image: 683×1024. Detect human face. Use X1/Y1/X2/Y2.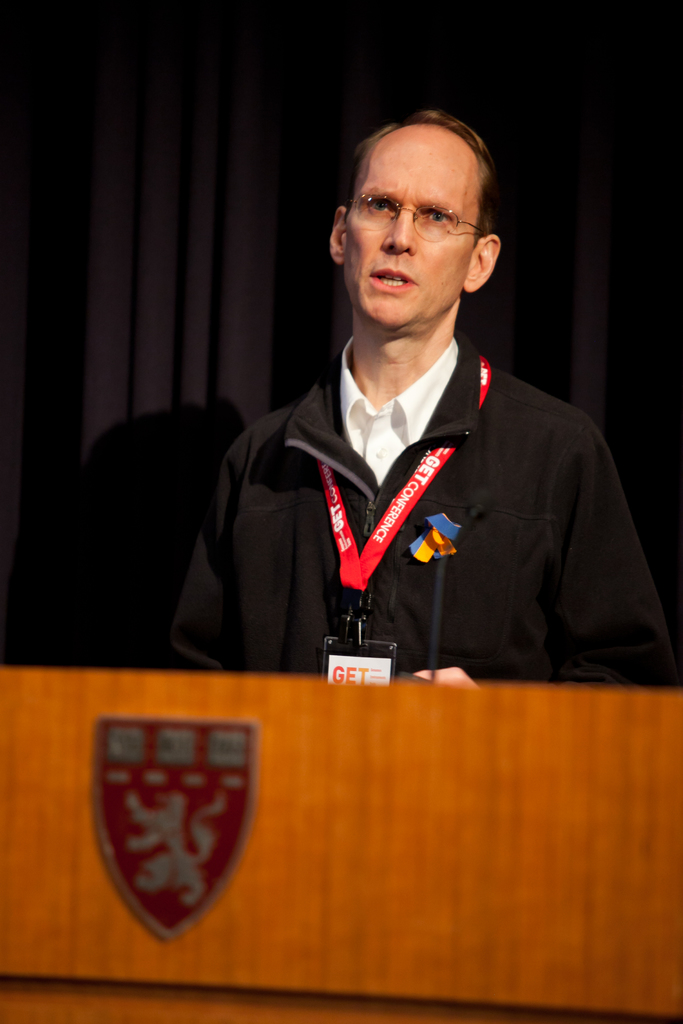
347/125/480/330.
